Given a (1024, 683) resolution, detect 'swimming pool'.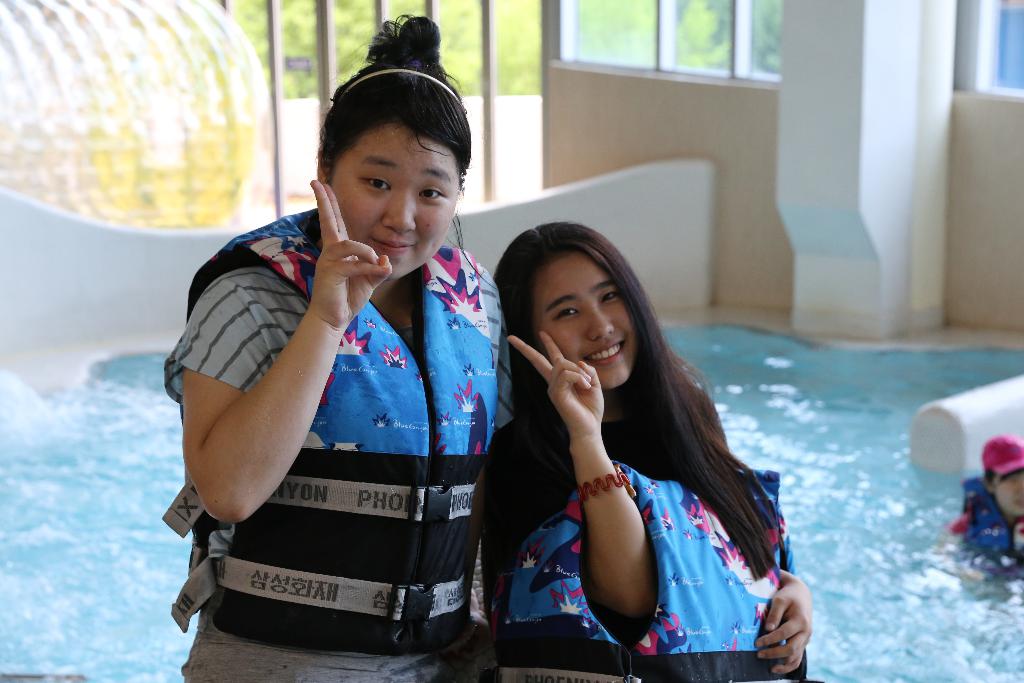
bbox=(51, 72, 975, 682).
